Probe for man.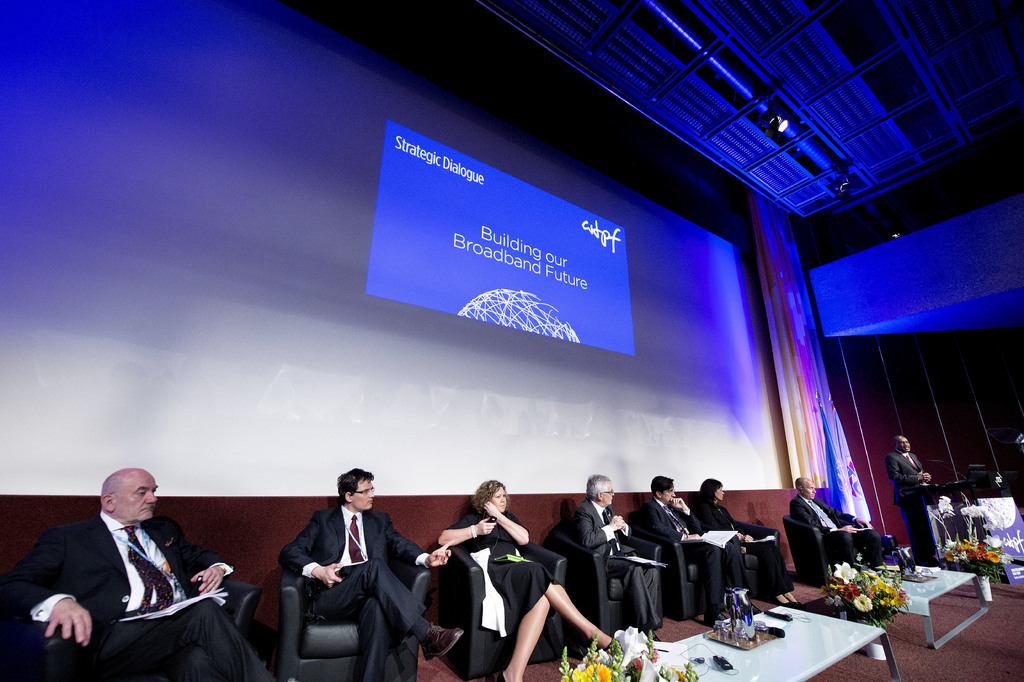
Probe result: bbox(13, 469, 242, 675).
